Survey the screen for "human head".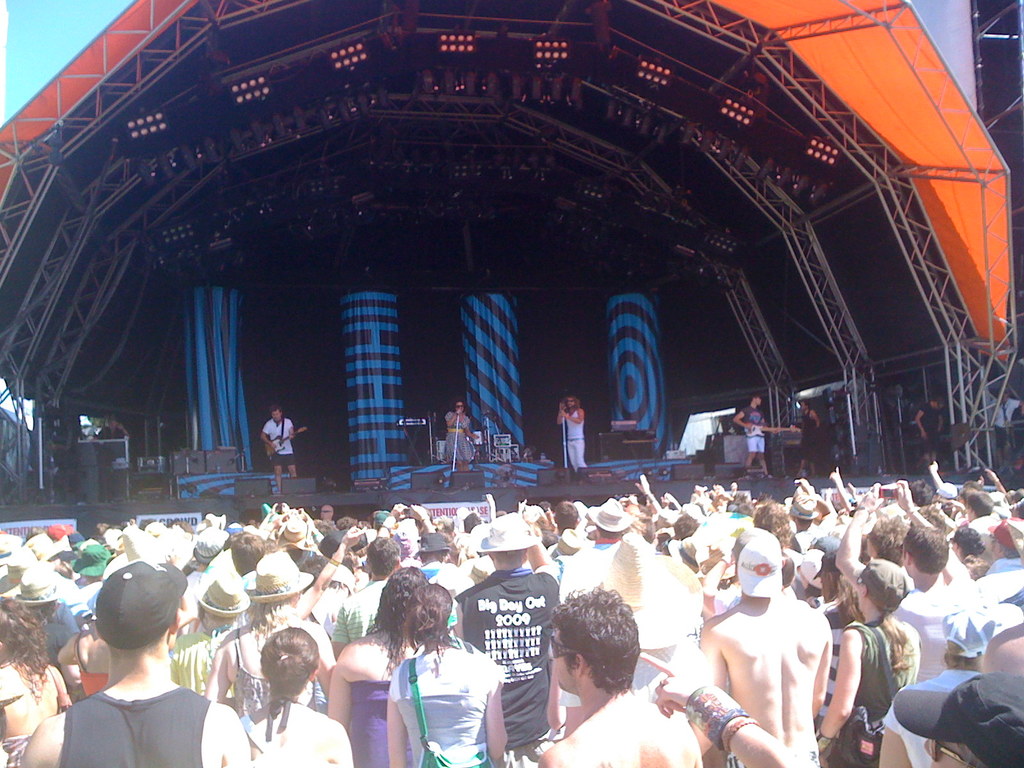
Survey found: [269,404,287,424].
